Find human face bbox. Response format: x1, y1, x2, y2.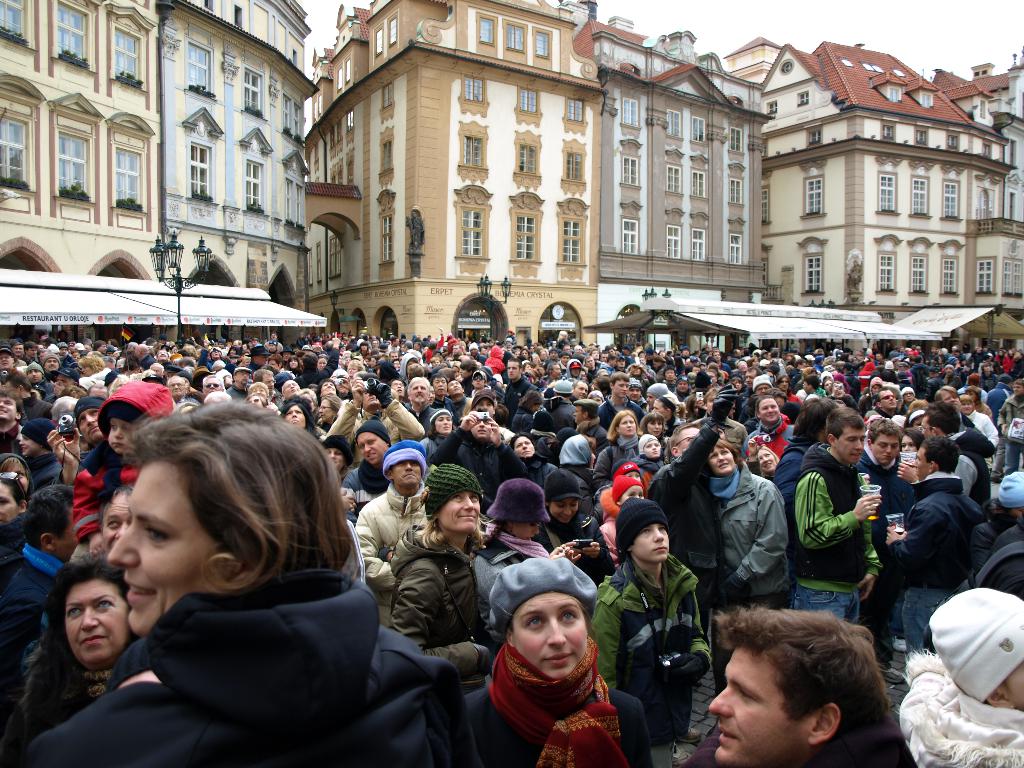
105, 419, 137, 456.
